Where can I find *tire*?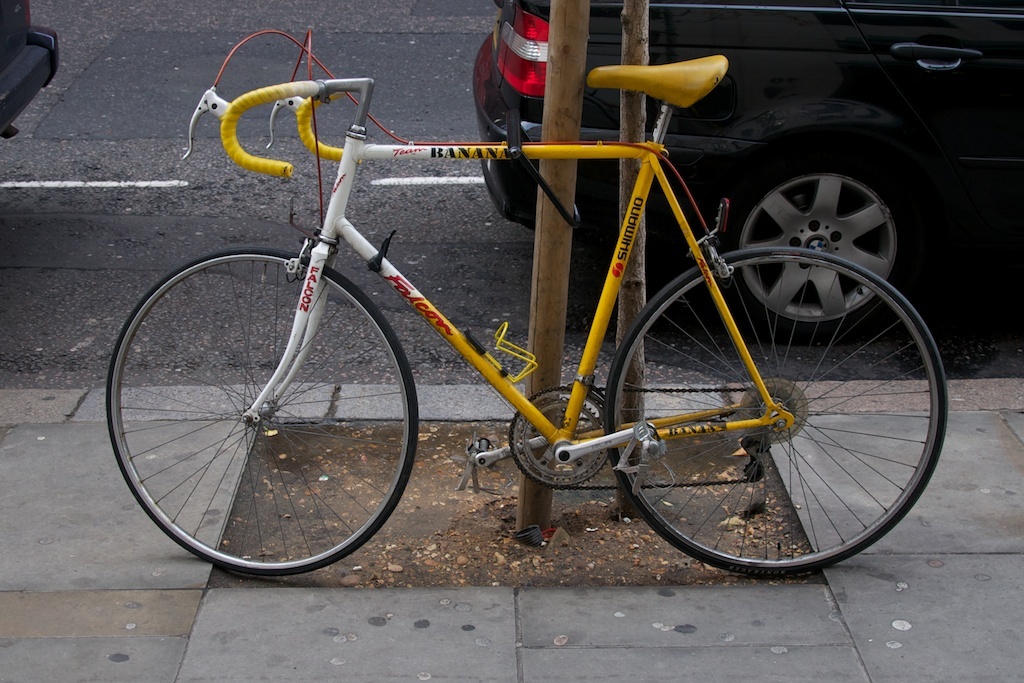
You can find it at region(722, 149, 925, 345).
